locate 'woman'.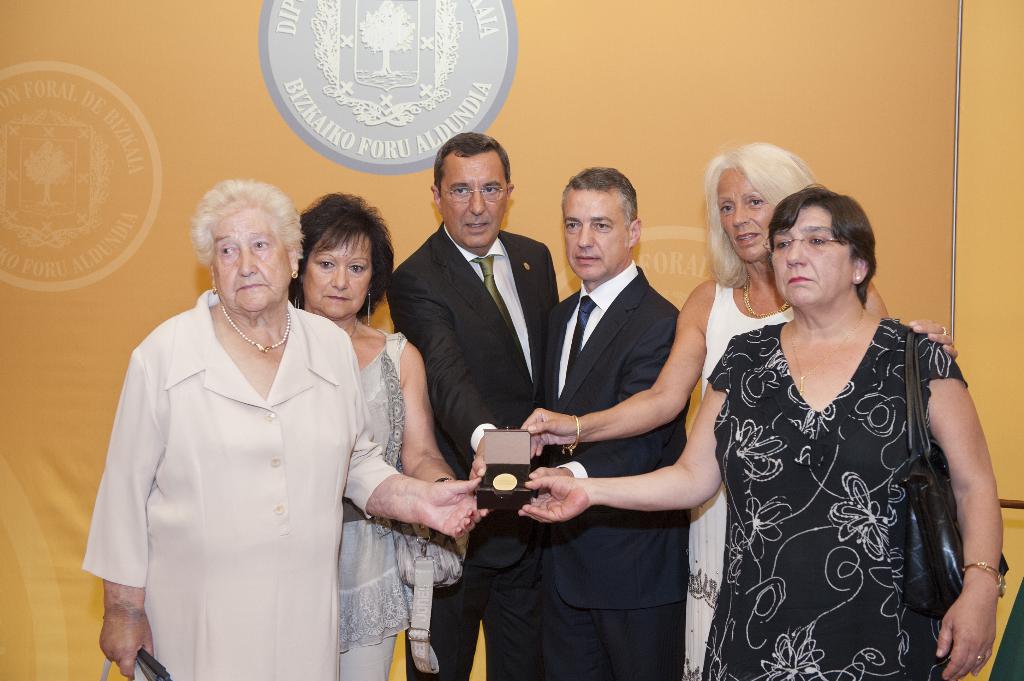
Bounding box: bbox=(509, 180, 1012, 680).
